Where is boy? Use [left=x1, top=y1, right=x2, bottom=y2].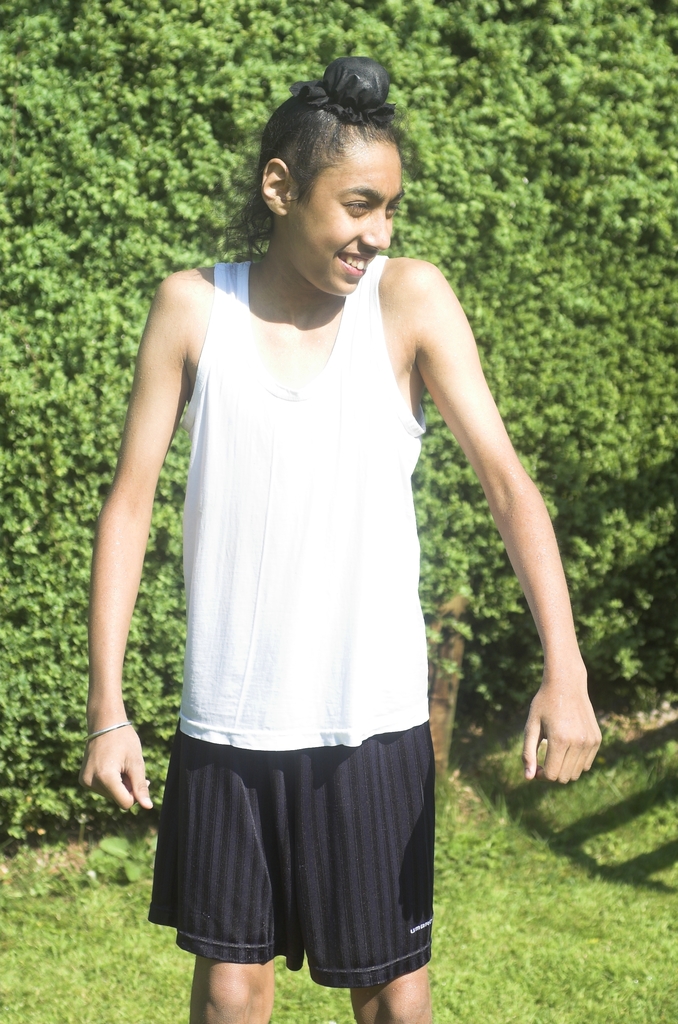
[left=79, top=69, right=563, bottom=1023].
